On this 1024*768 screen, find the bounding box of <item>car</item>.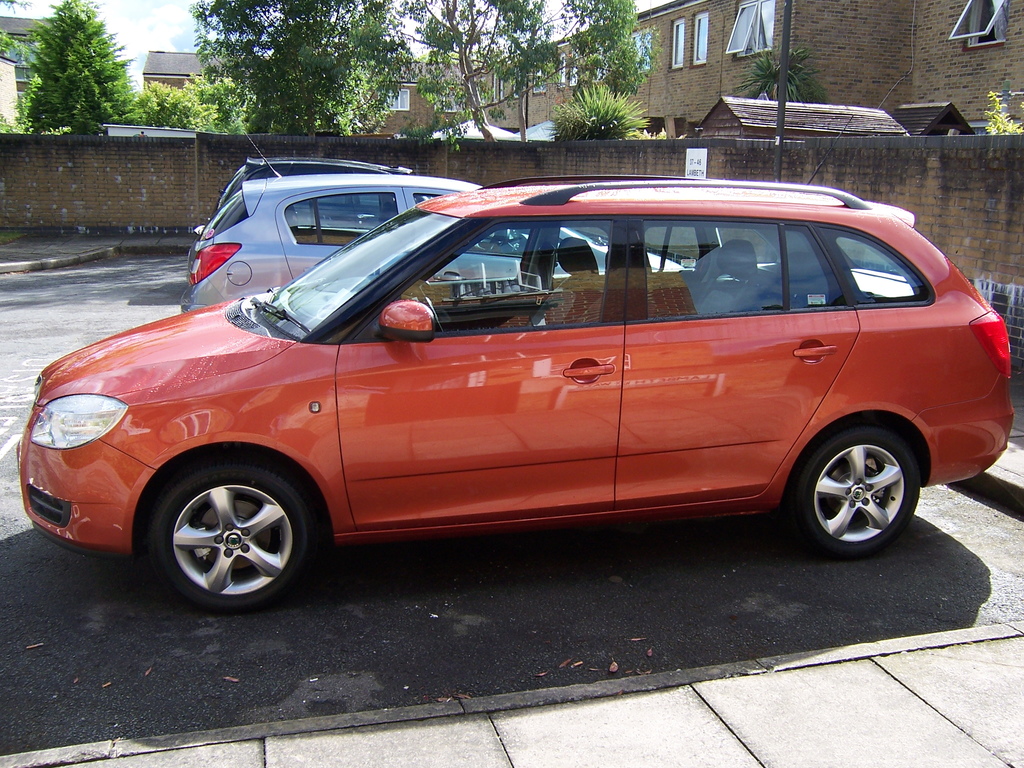
Bounding box: bbox=[29, 180, 1005, 629].
